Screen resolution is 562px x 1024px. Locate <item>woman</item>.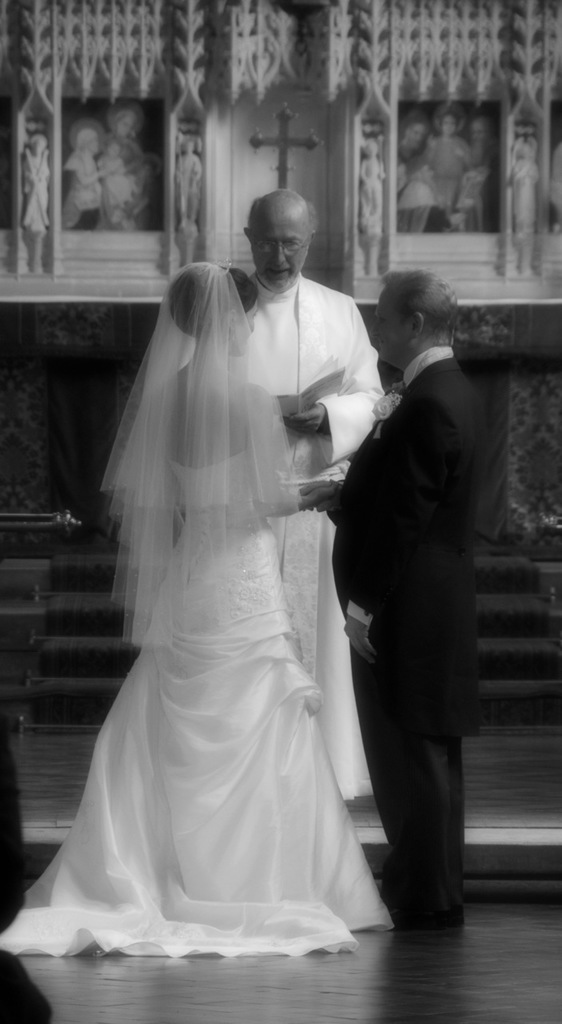
{"x1": 76, "y1": 206, "x2": 384, "y2": 966}.
